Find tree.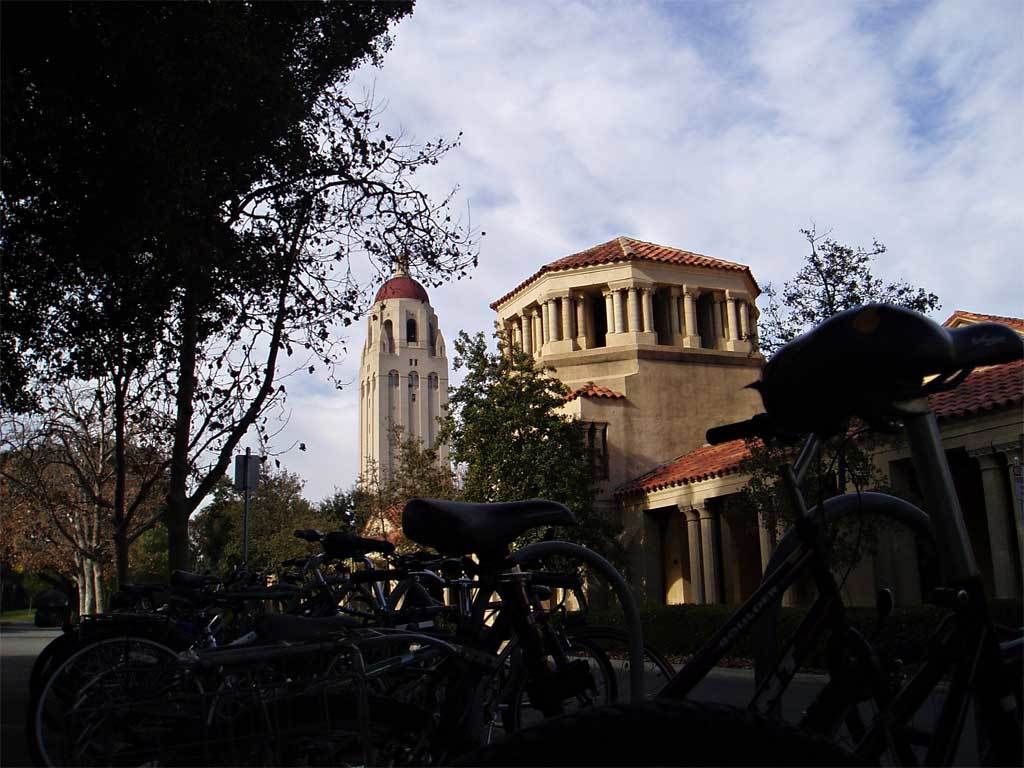
bbox(444, 313, 603, 506).
